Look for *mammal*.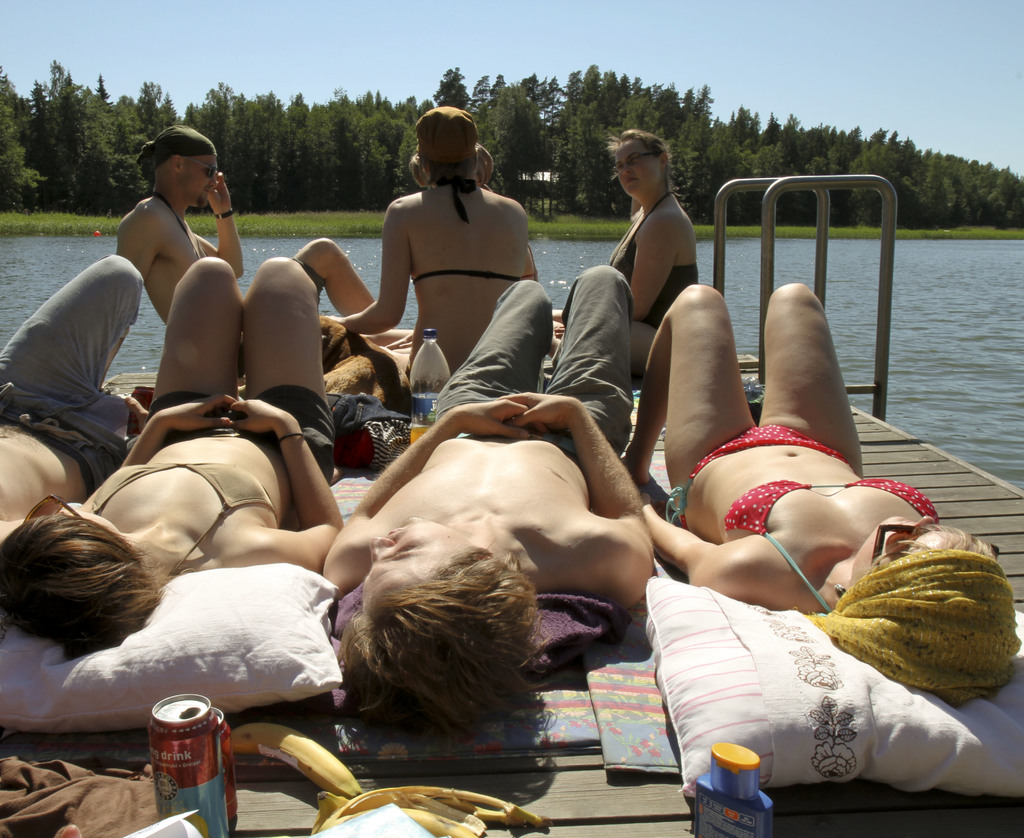
Found: locate(0, 250, 148, 526).
